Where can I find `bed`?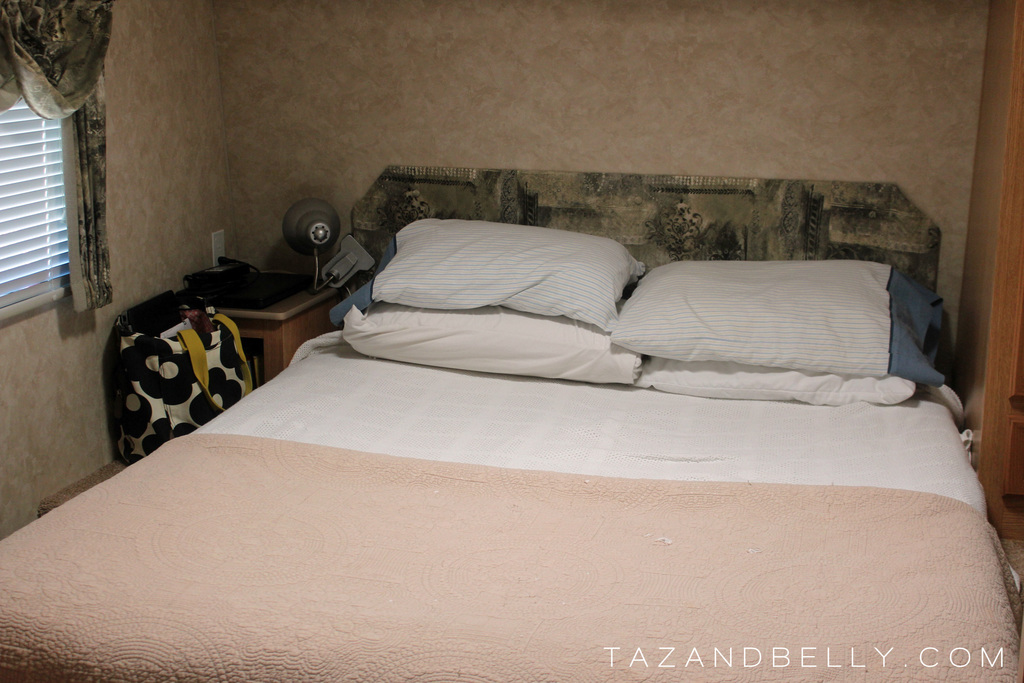
You can find it at BBox(0, 159, 1023, 682).
